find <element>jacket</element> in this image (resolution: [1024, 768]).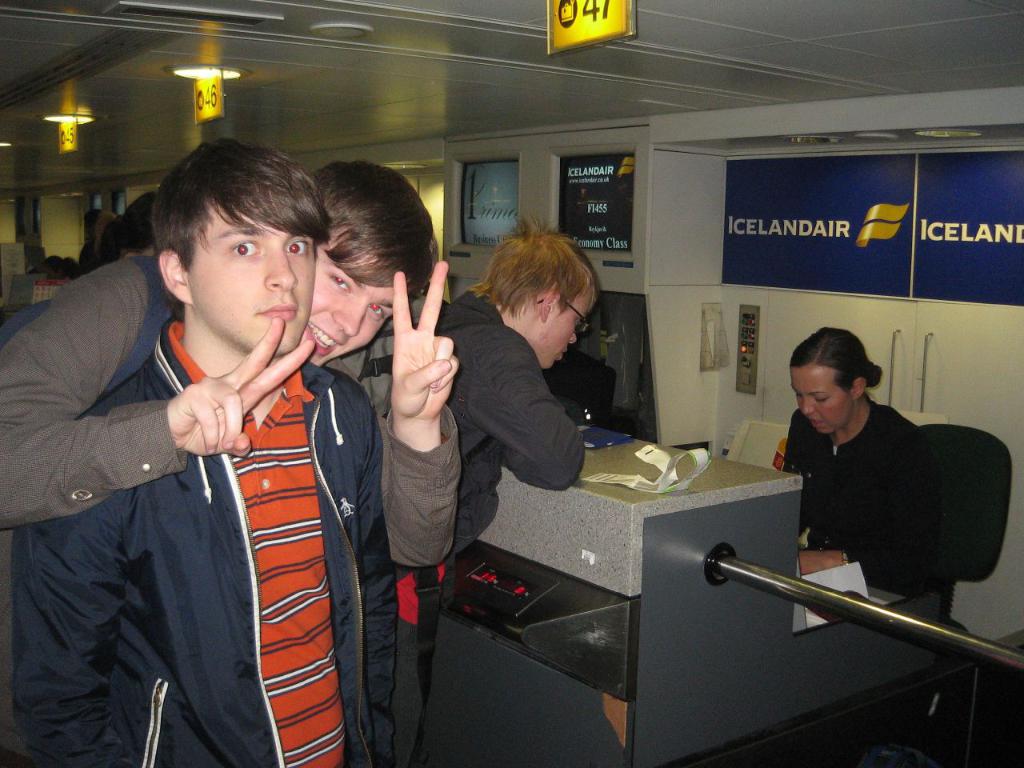
box(37, 230, 390, 739).
